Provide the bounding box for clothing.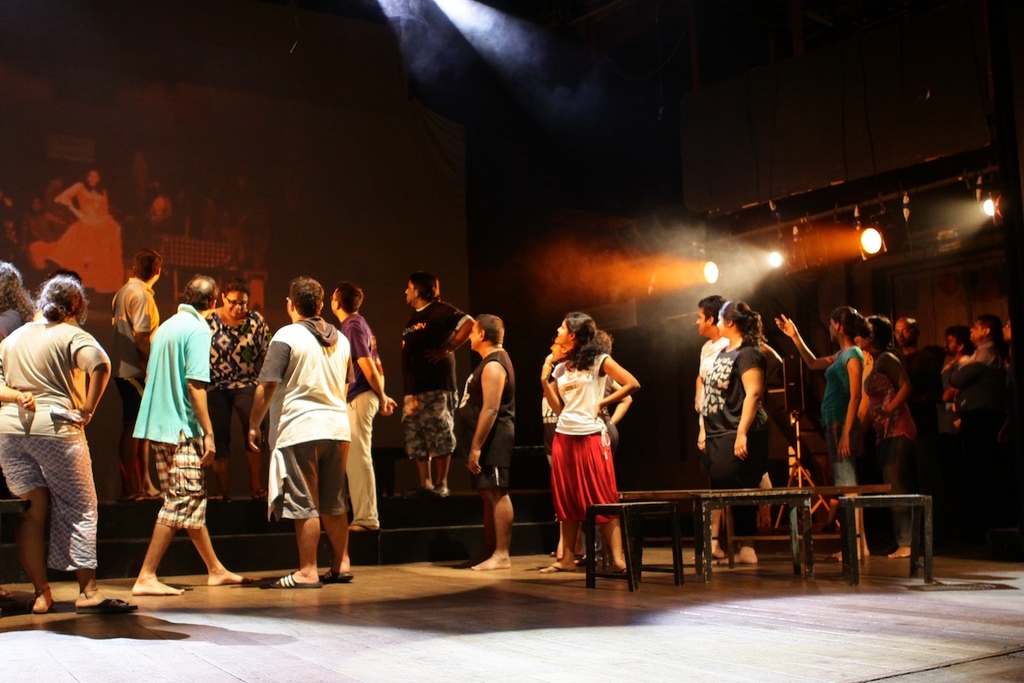
699,333,724,390.
